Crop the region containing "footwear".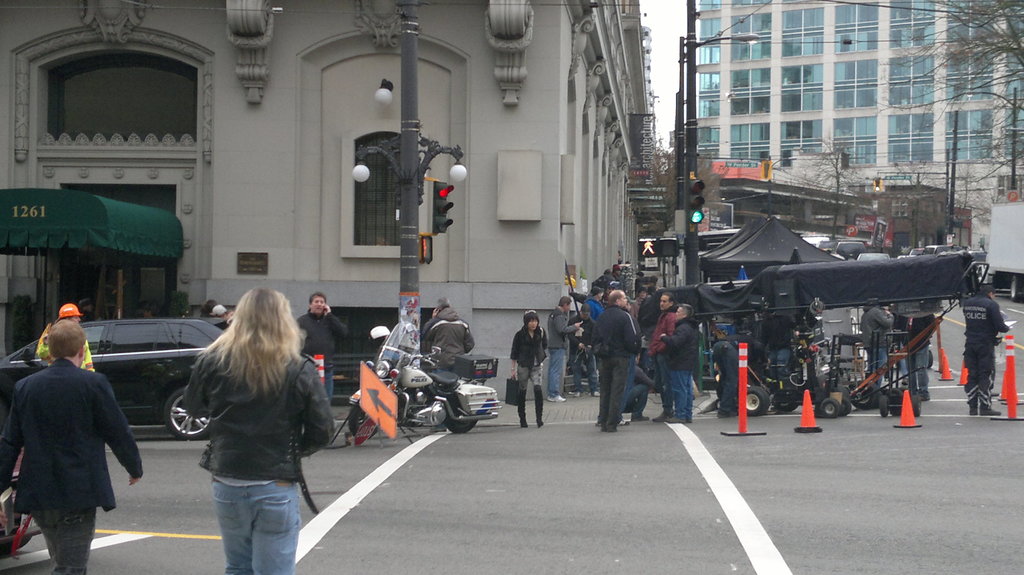
Crop region: (618,418,630,423).
